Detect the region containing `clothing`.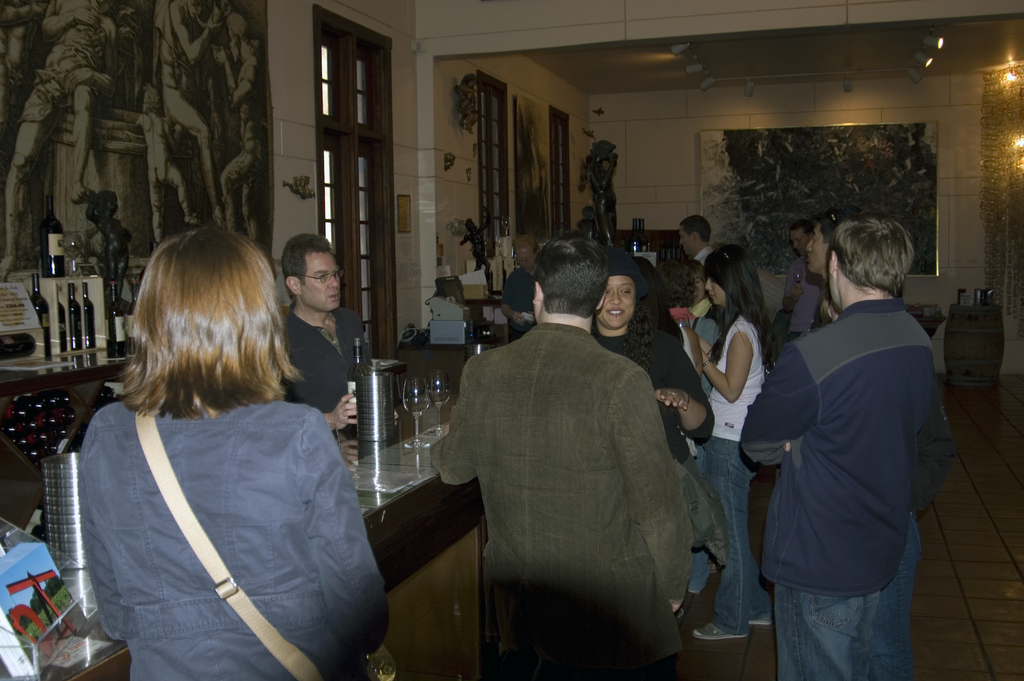
left=739, top=298, right=924, bottom=680.
